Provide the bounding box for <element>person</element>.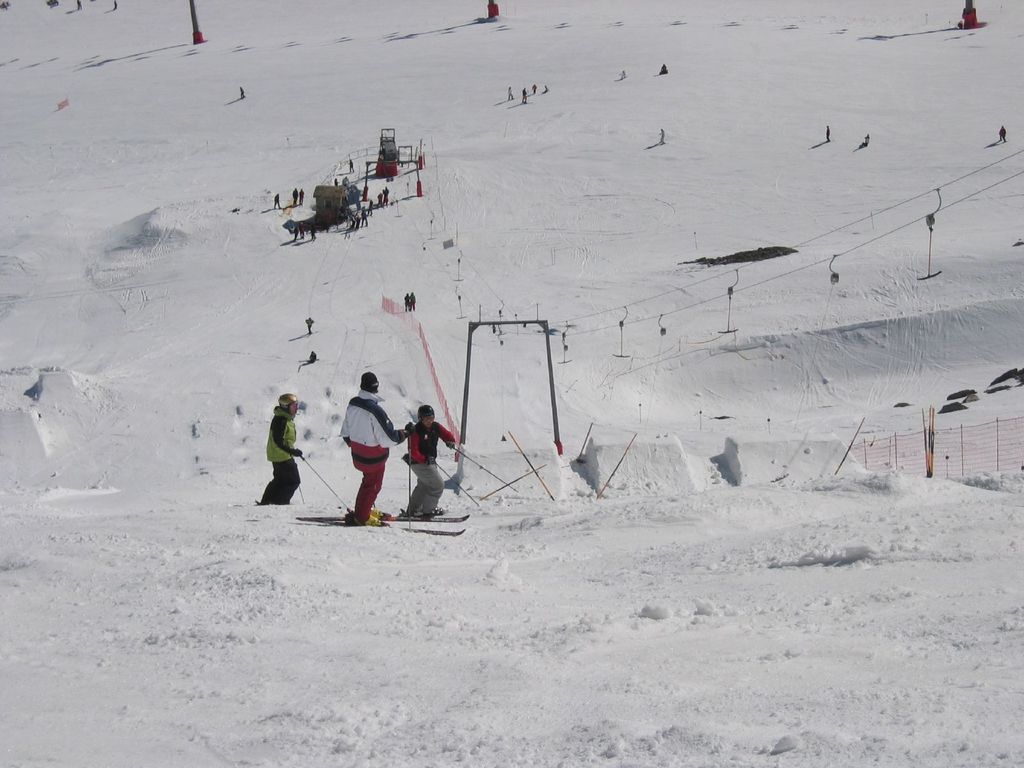
<region>347, 161, 358, 172</region>.
